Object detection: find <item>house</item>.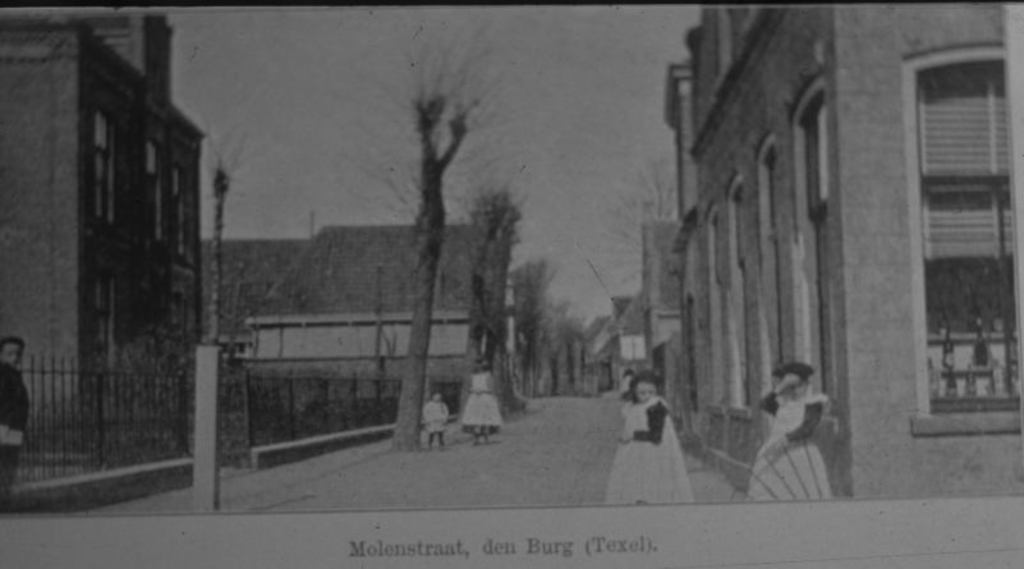
box(205, 225, 515, 403).
